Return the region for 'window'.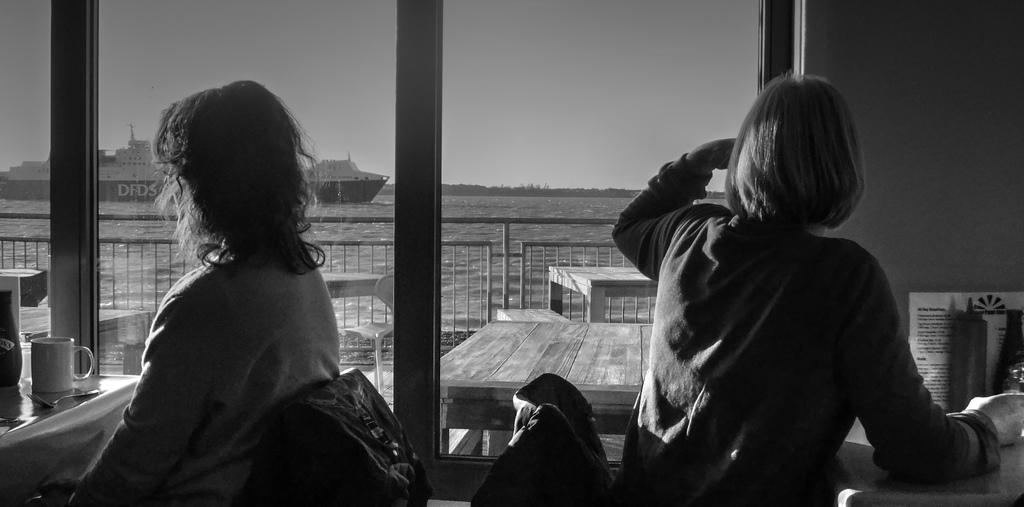
box(437, 0, 760, 468).
